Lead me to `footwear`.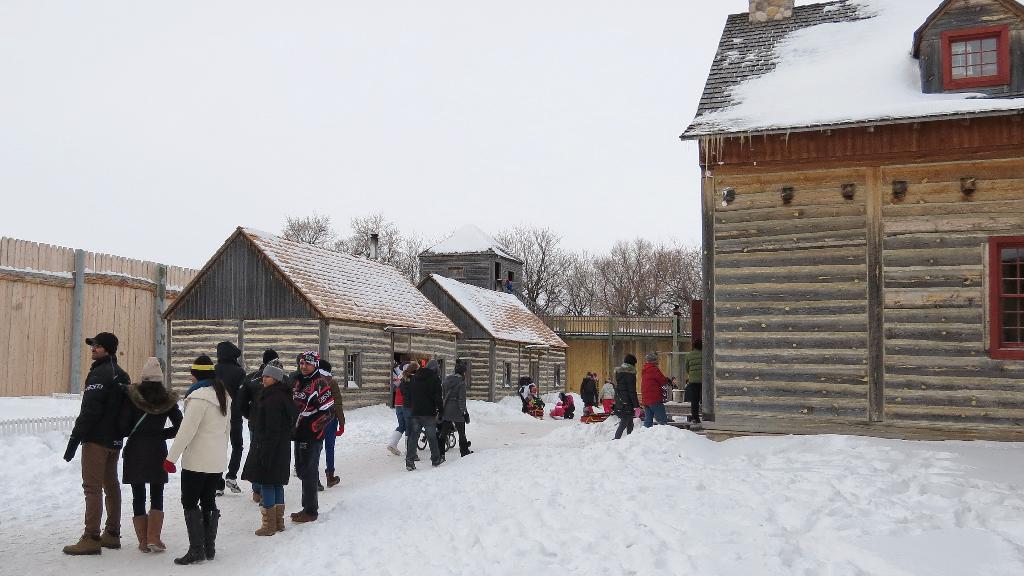
Lead to x1=255, y1=505, x2=282, y2=538.
